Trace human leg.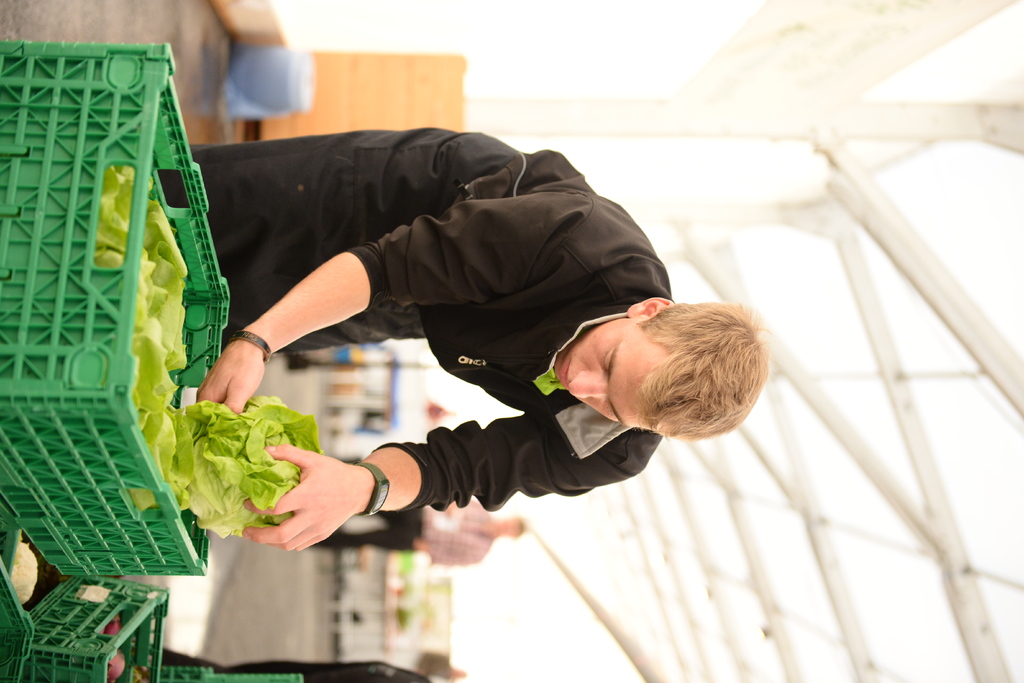
Traced to <region>312, 523, 415, 555</region>.
